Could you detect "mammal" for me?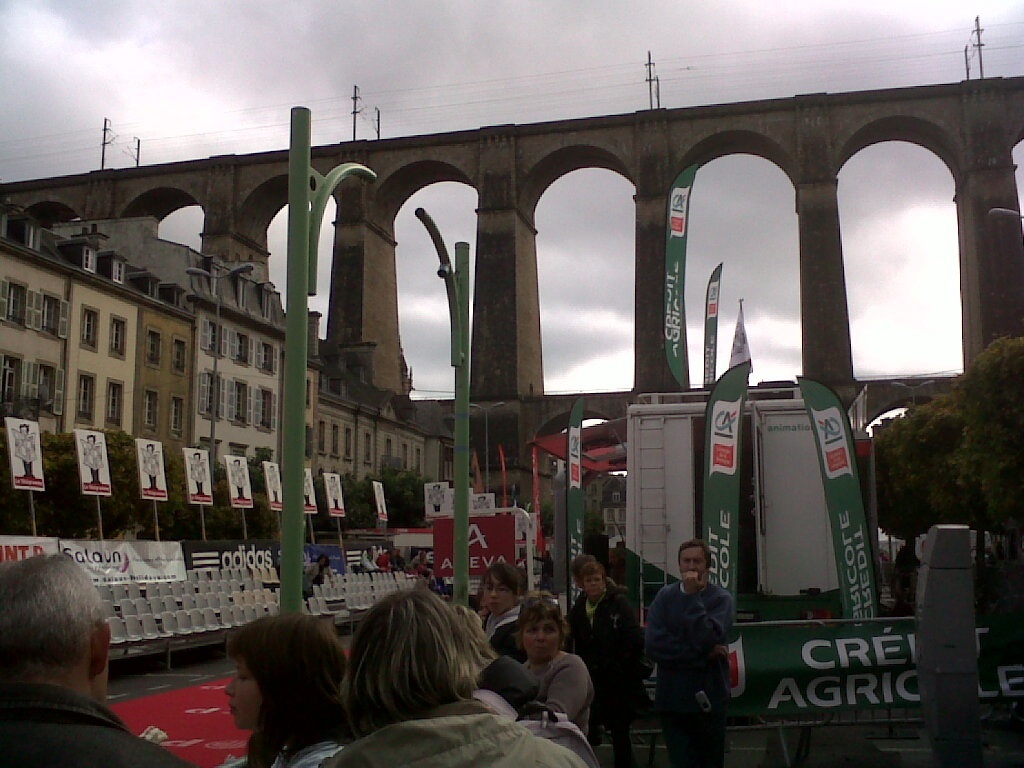
Detection result: l=140, t=445, r=160, b=490.
